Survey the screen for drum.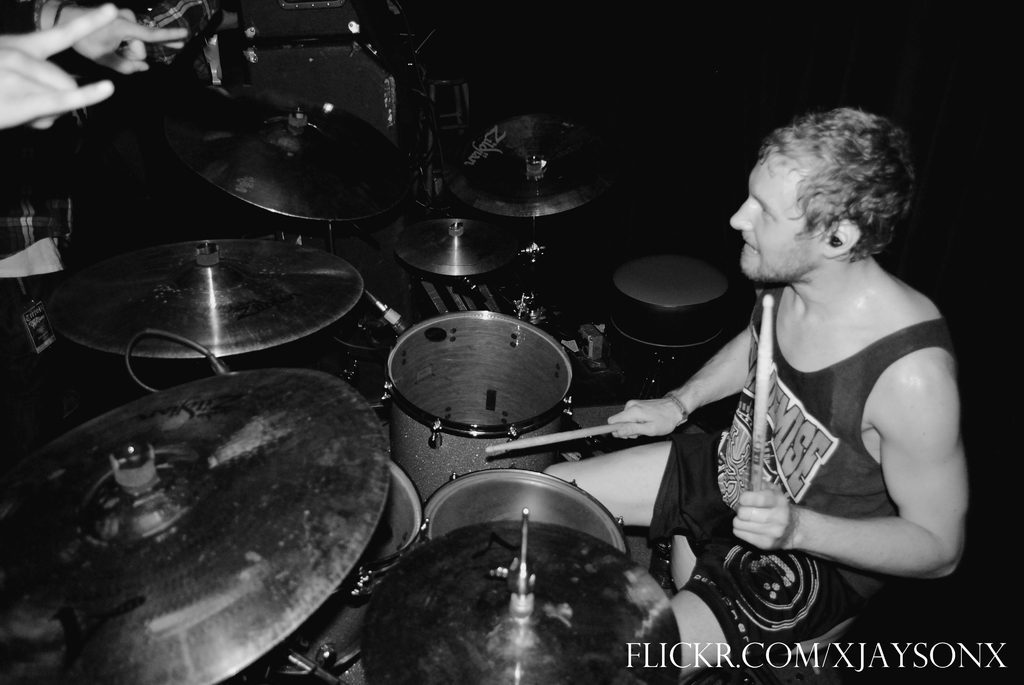
Survey found: 422/462/628/555.
